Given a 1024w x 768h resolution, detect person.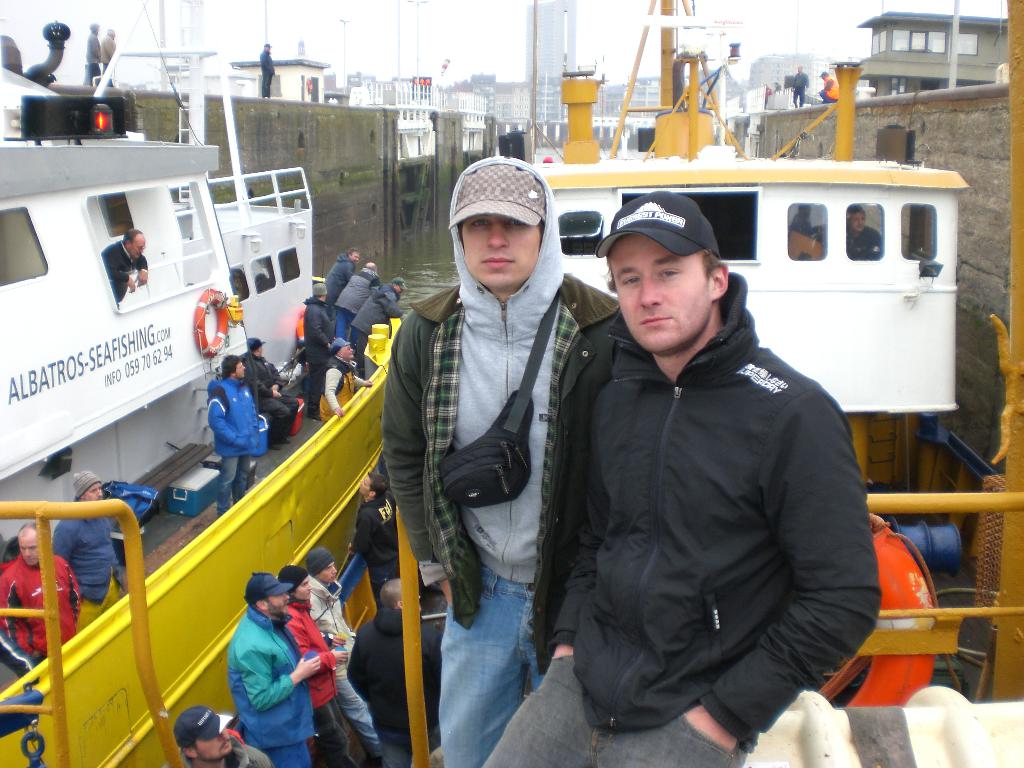
bbox=[483, 190, 882, 767].
